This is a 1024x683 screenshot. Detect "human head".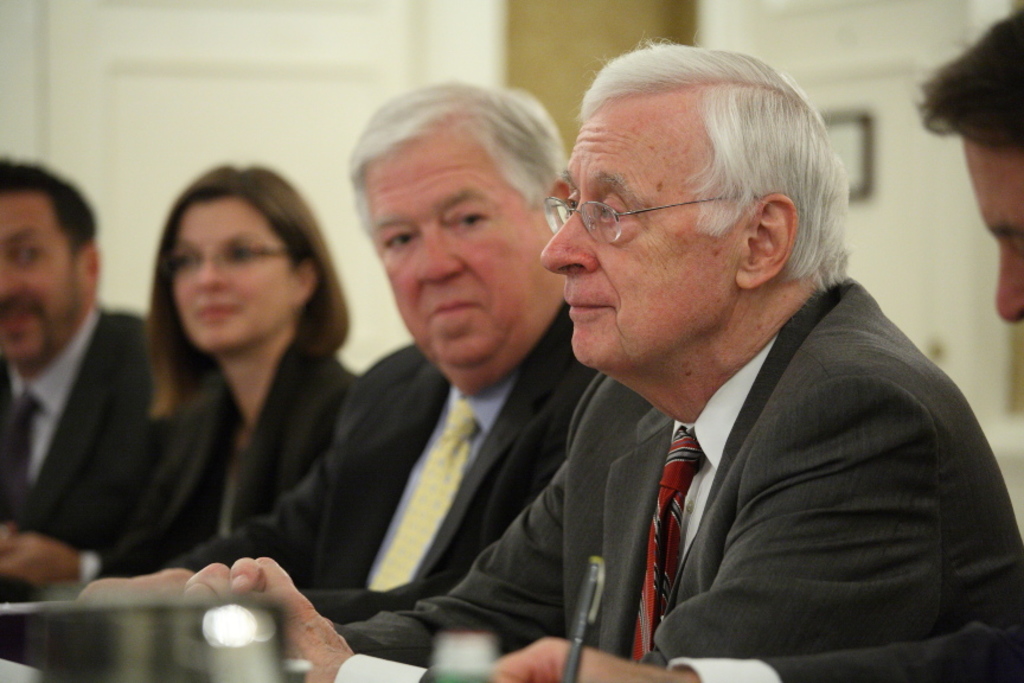
[left=155, top=160, right=339, bottom=358].
